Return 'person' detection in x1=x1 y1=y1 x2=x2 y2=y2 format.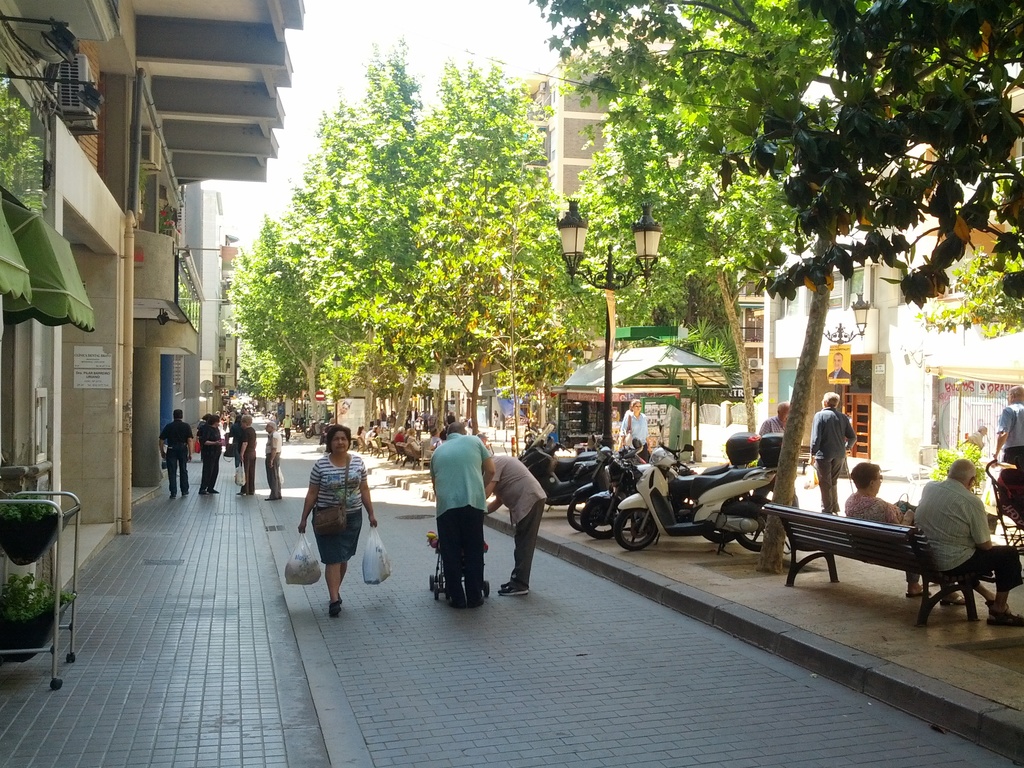
x1=426 y1=417 x2=497 y2=612.
